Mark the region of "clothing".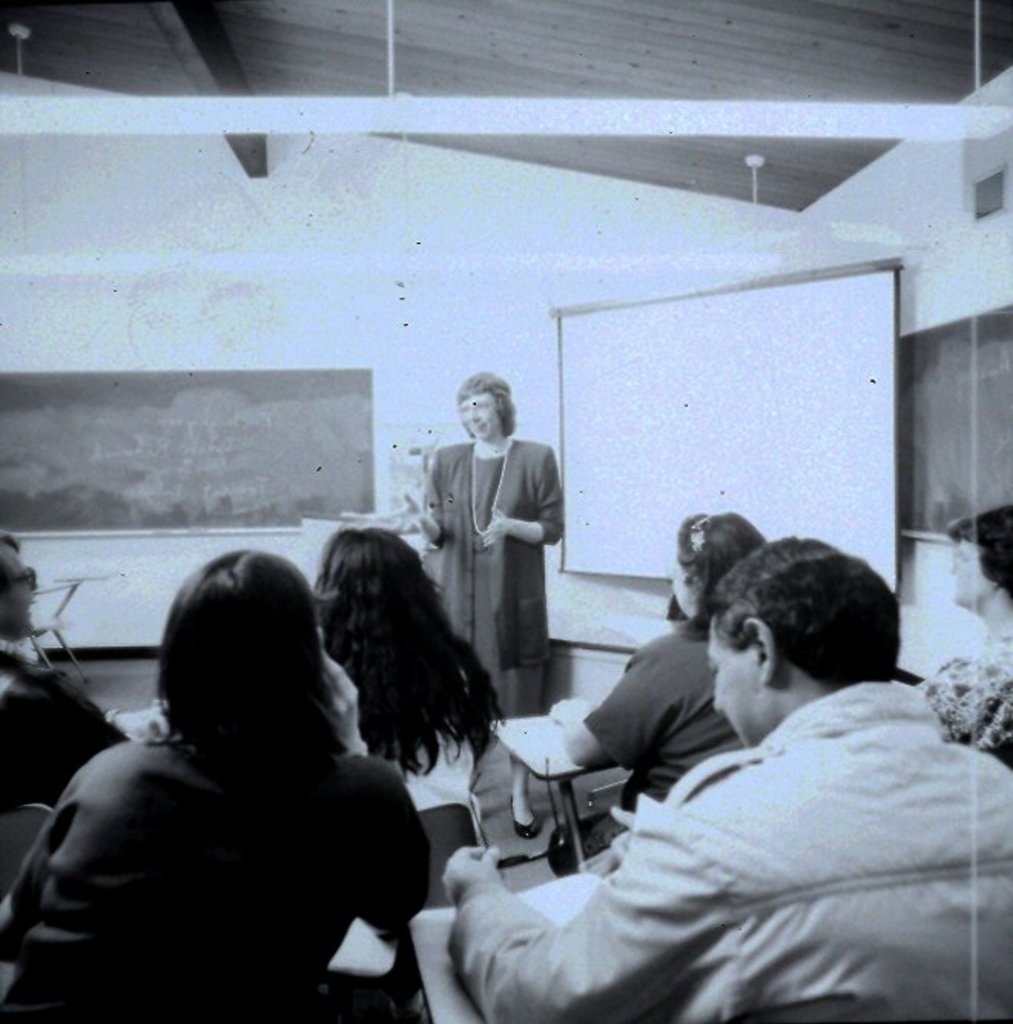
Region: {"left": 0, "top": 708, "right": 451, "bottom": 1021}.
